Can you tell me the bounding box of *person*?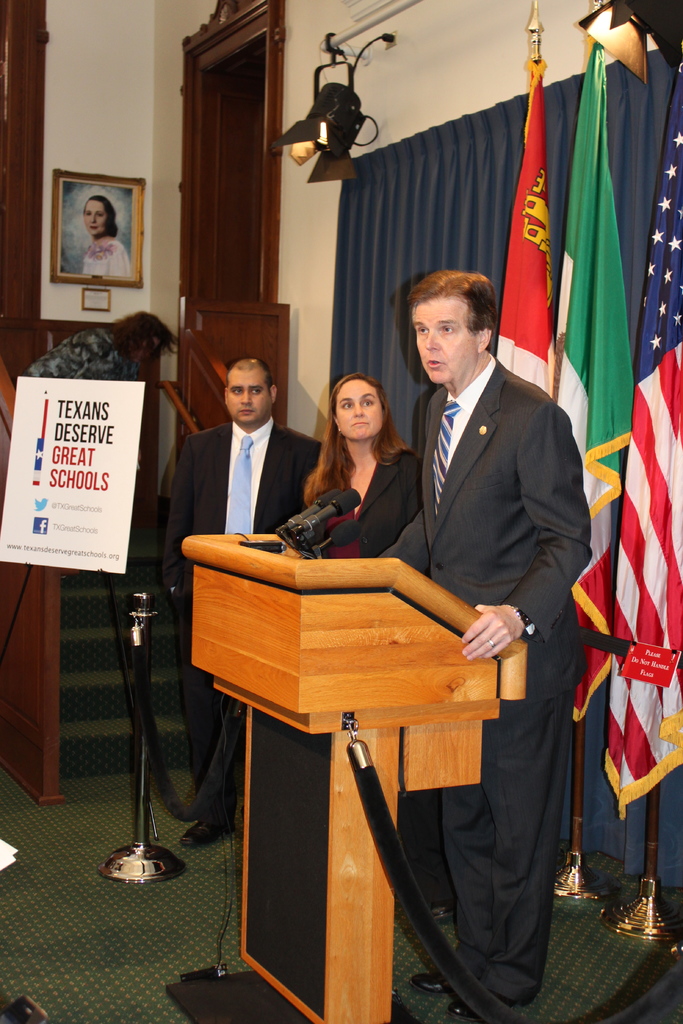
locate(300, 369, 414, 575).
